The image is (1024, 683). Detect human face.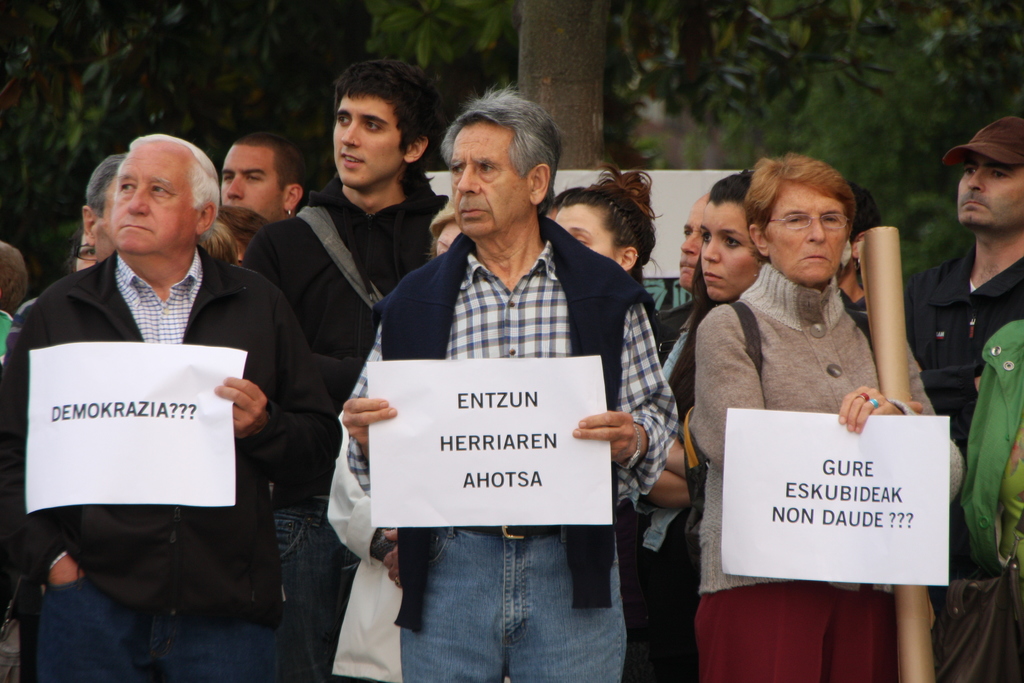
Detection: locate(450, 125, 532, 234).
